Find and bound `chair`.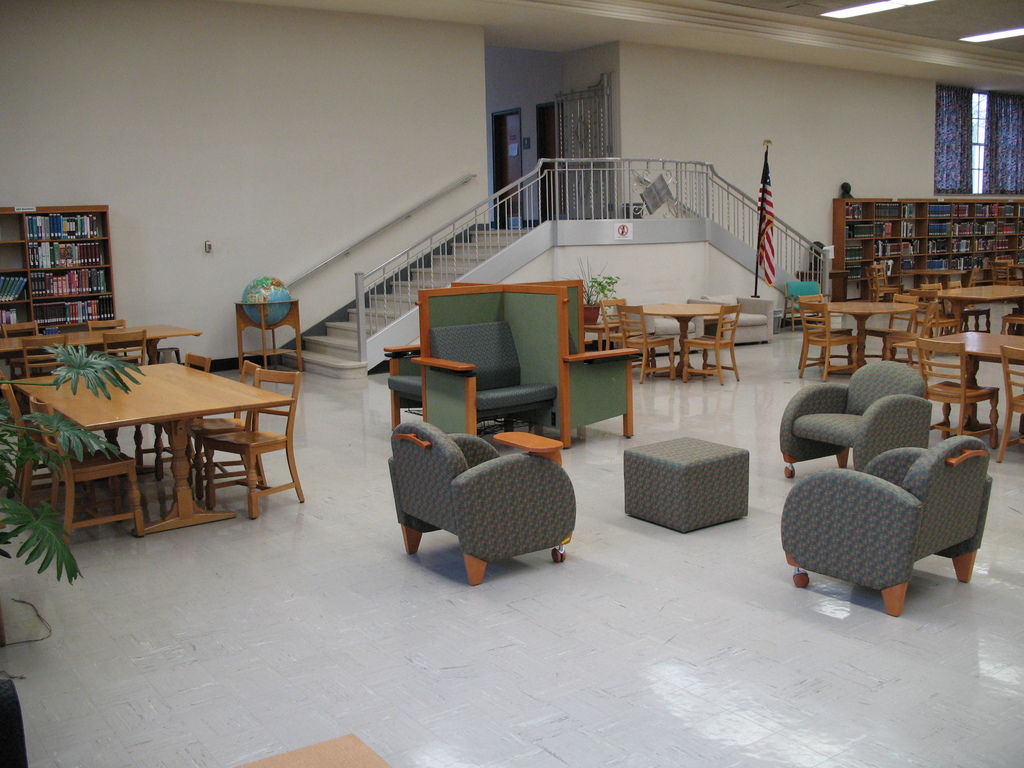
Bound: bbox(99, 327, 146, 369).
